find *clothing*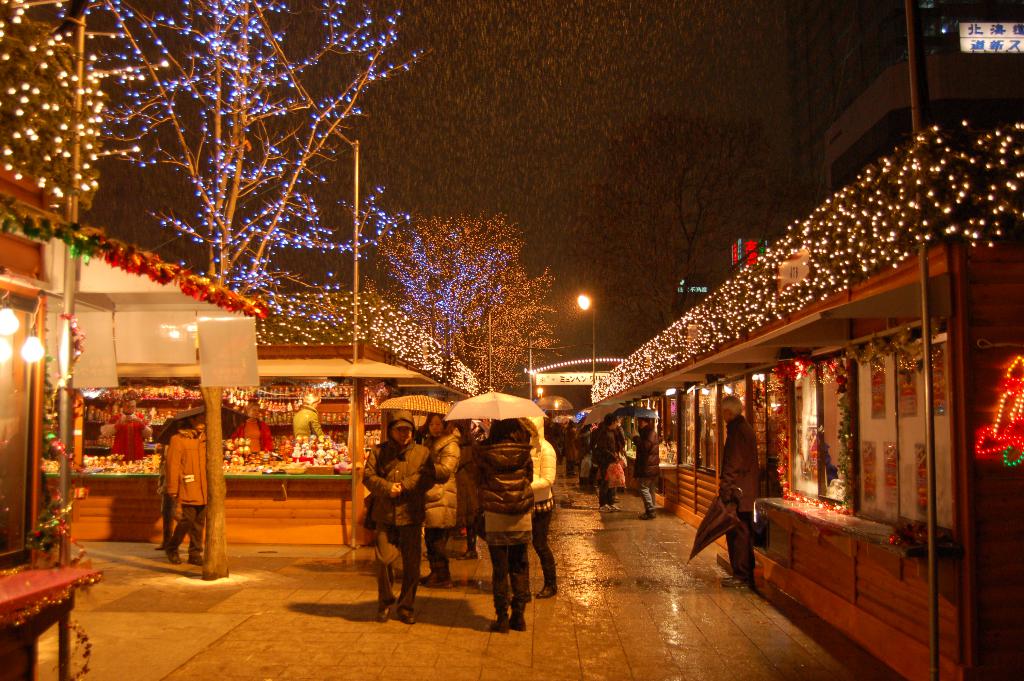
635, 420, 657, 505
